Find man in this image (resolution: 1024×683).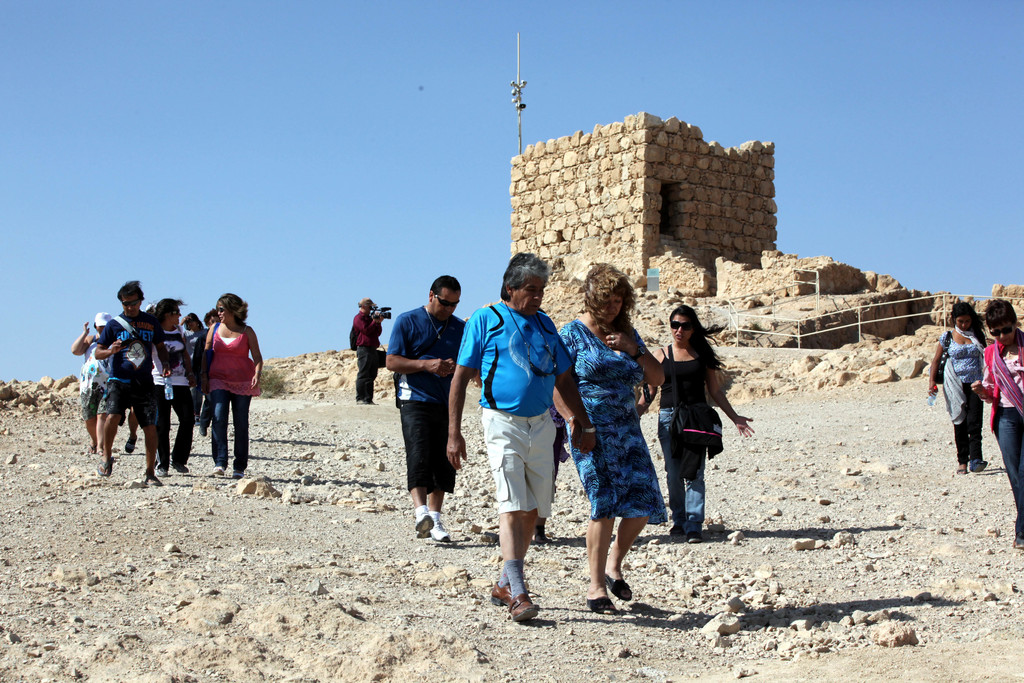
bbox=(383, 274, 473, 544).
